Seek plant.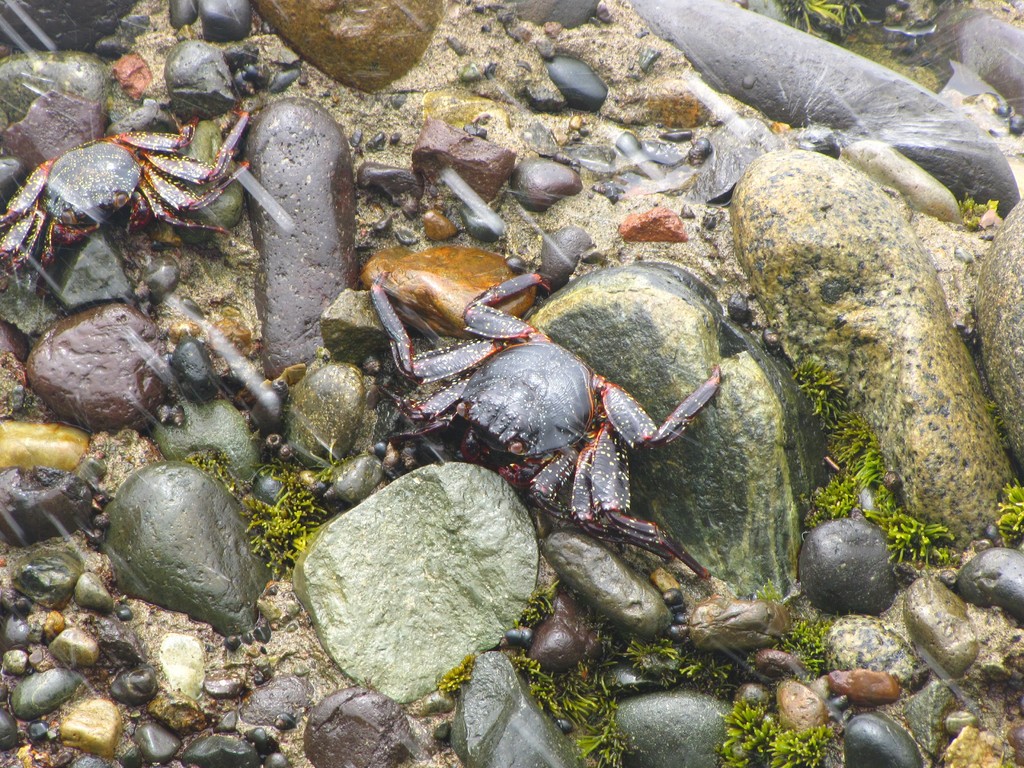
bbox=(717, 704, 828, 767).
